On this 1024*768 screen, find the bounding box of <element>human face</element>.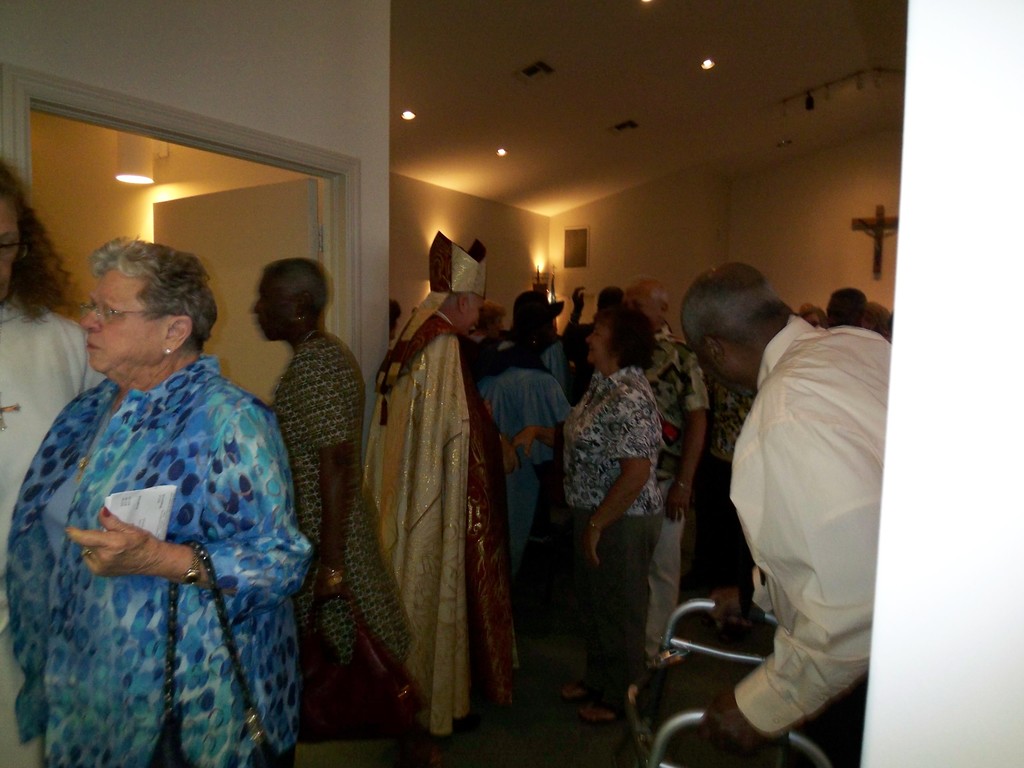
Bounding box: [250,278,292,342].
